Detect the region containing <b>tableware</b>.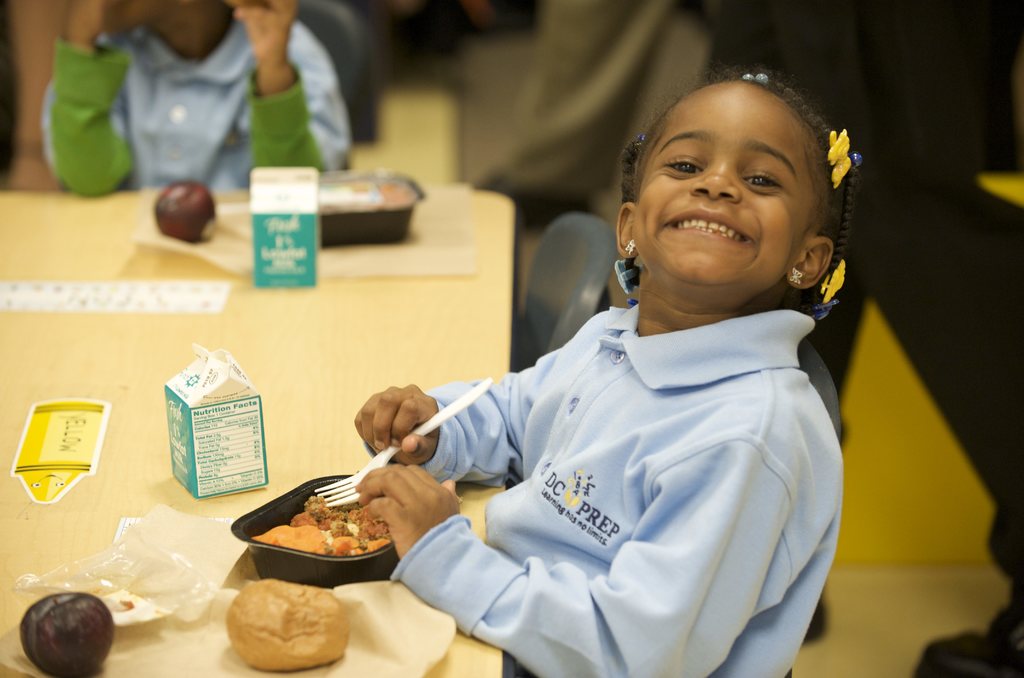
bbox=[231, 490, 407, 581].
